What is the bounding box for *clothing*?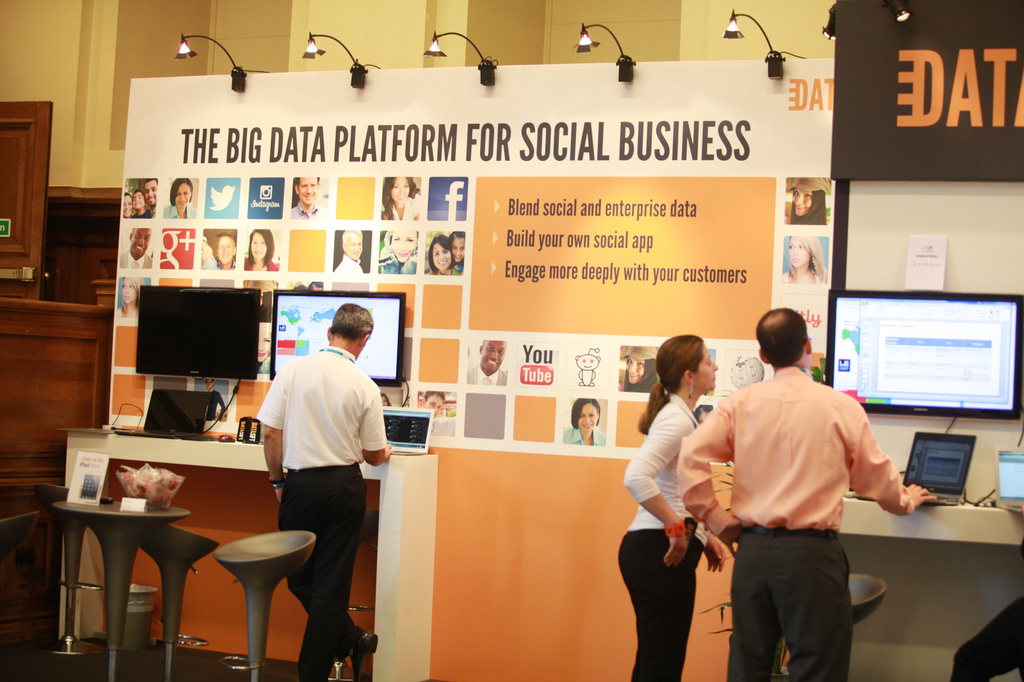
bbox=[673, 365, 911, 681].
